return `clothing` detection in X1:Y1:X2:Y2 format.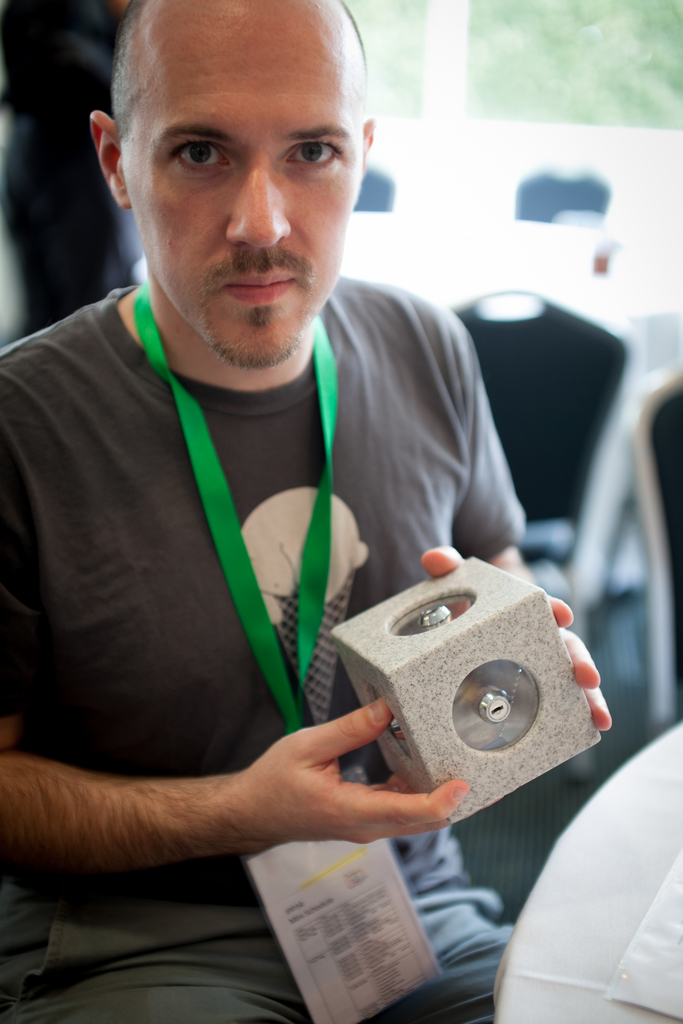
26:292:607:951.
